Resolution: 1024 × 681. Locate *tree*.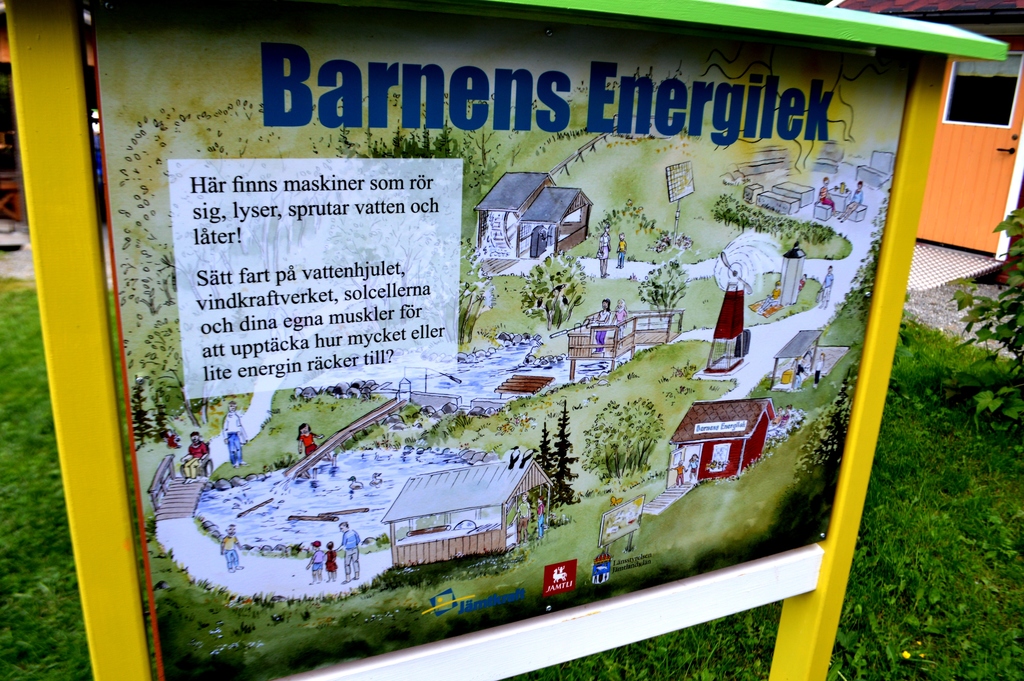
<box>550,400,581,506</box>.
